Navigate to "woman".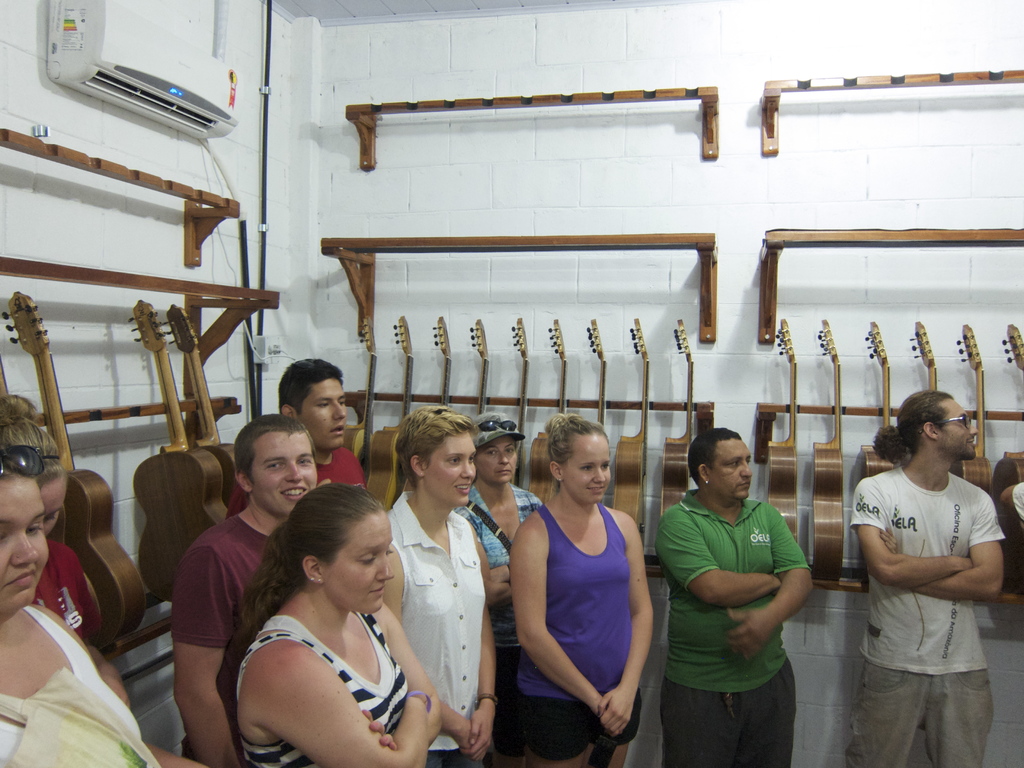
Navigation target: l=457, t=412, r=548, b=767.
